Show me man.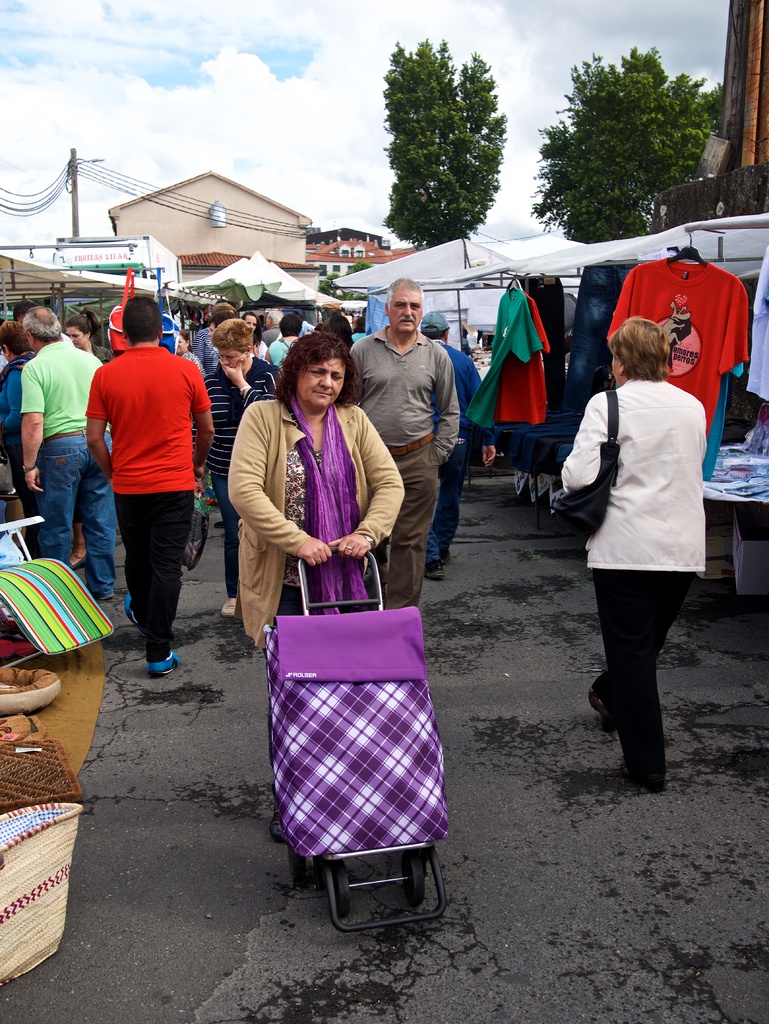
man is here: (left=20, top=305, right=116, bottom=601).
